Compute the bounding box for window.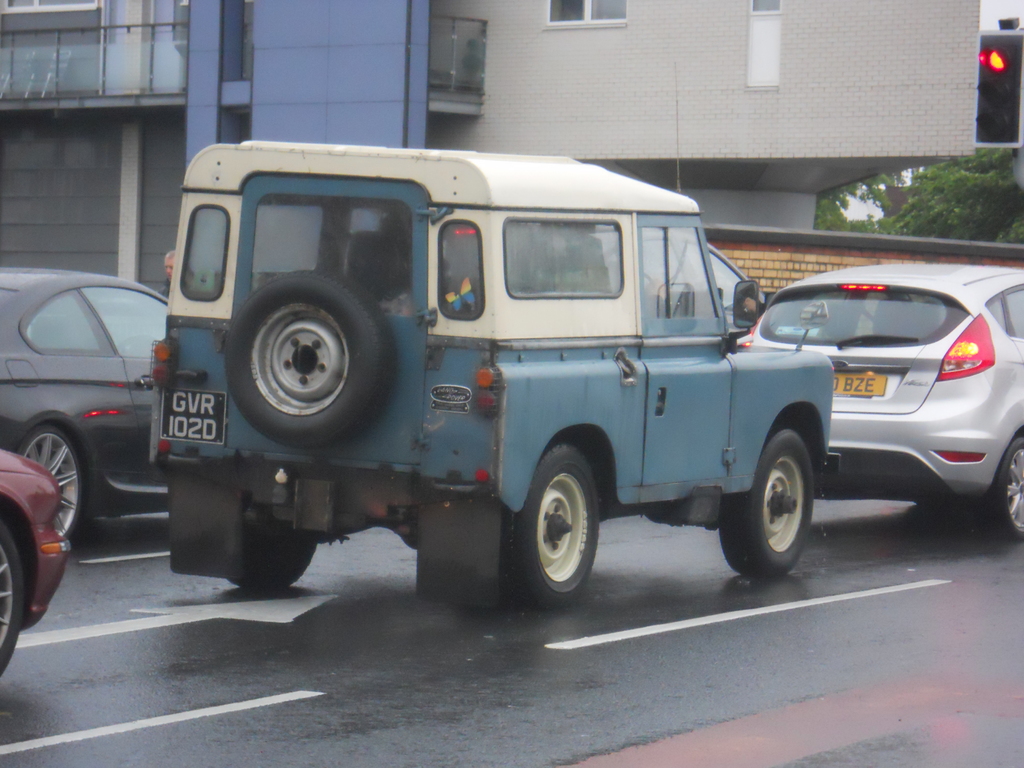
bbox(28, 287, 109, 355).
